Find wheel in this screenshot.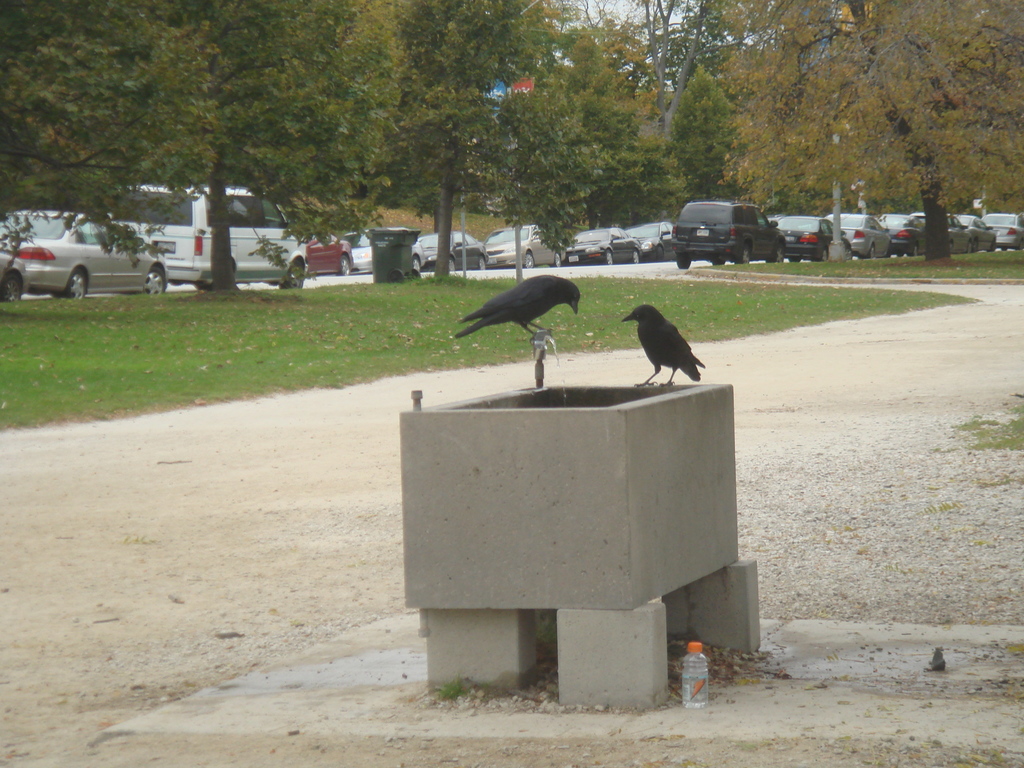
The bounding box for wheel is crop(337, 254, 351, 281).
